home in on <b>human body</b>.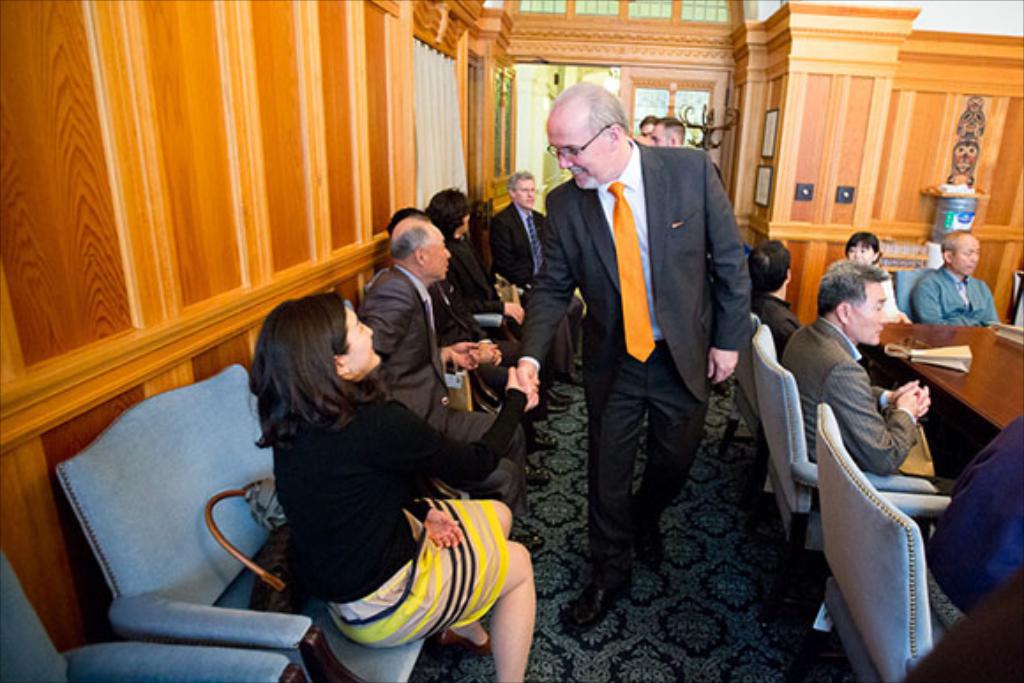
Homed in at box=[643, 115, 683, 159].
